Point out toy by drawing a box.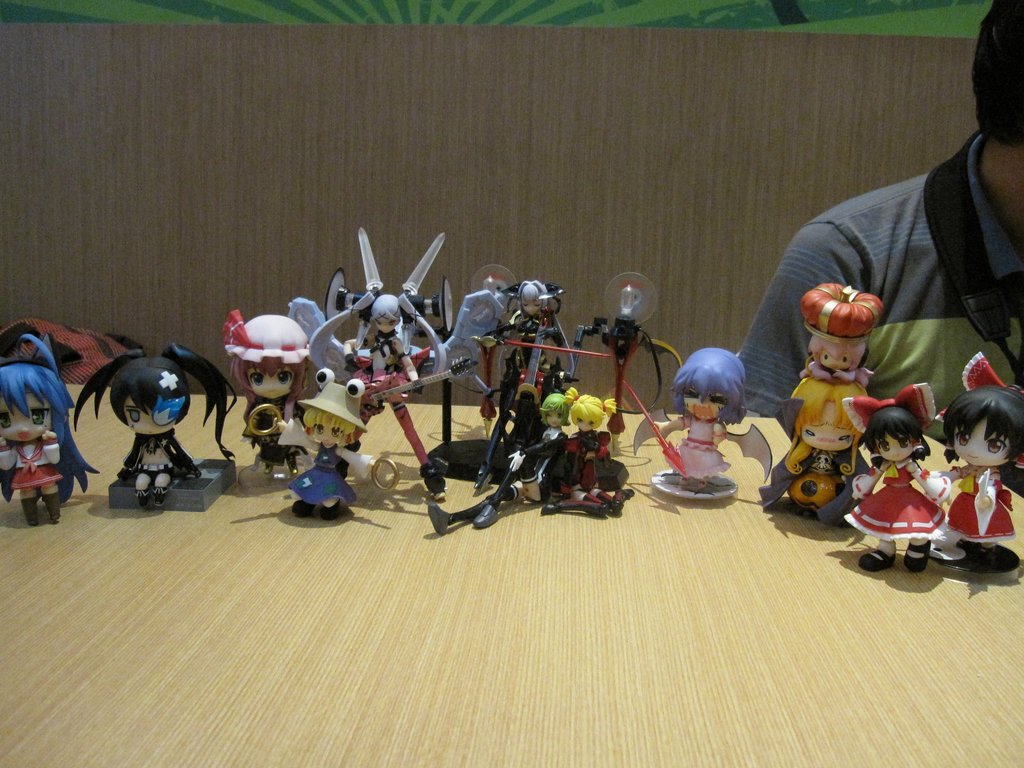
[x1=74, y1=332, x2=256, y2=506].
